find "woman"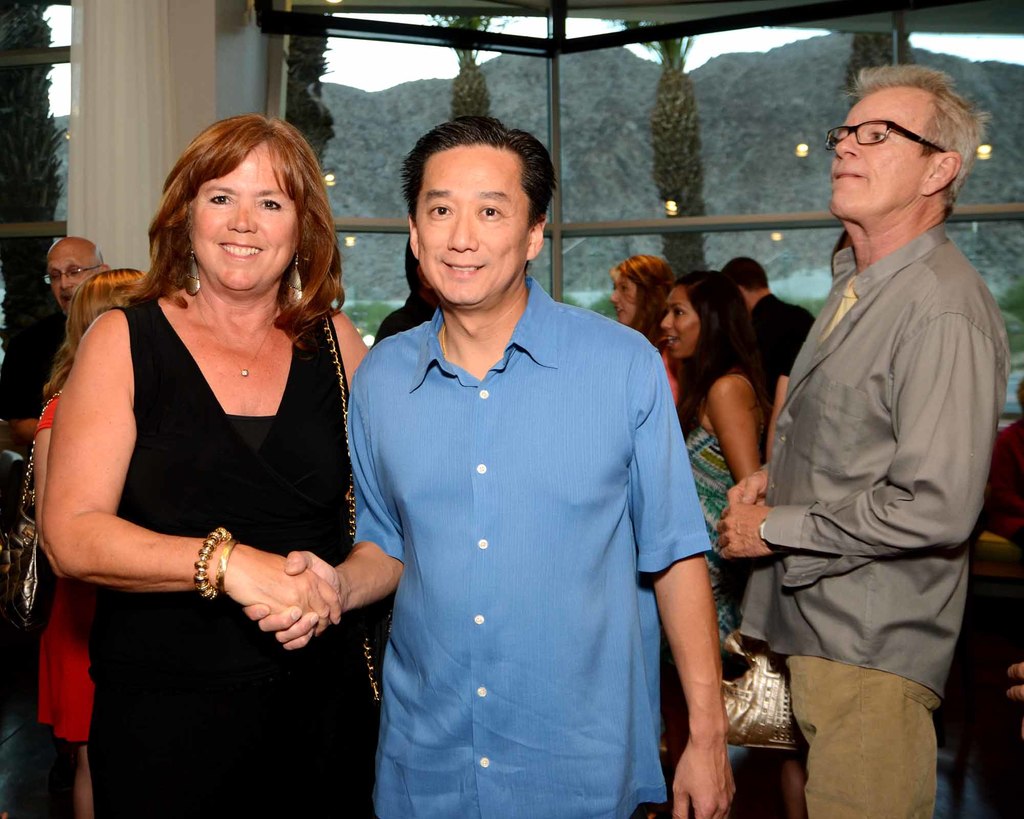
box(662, 268, 761, 634)
